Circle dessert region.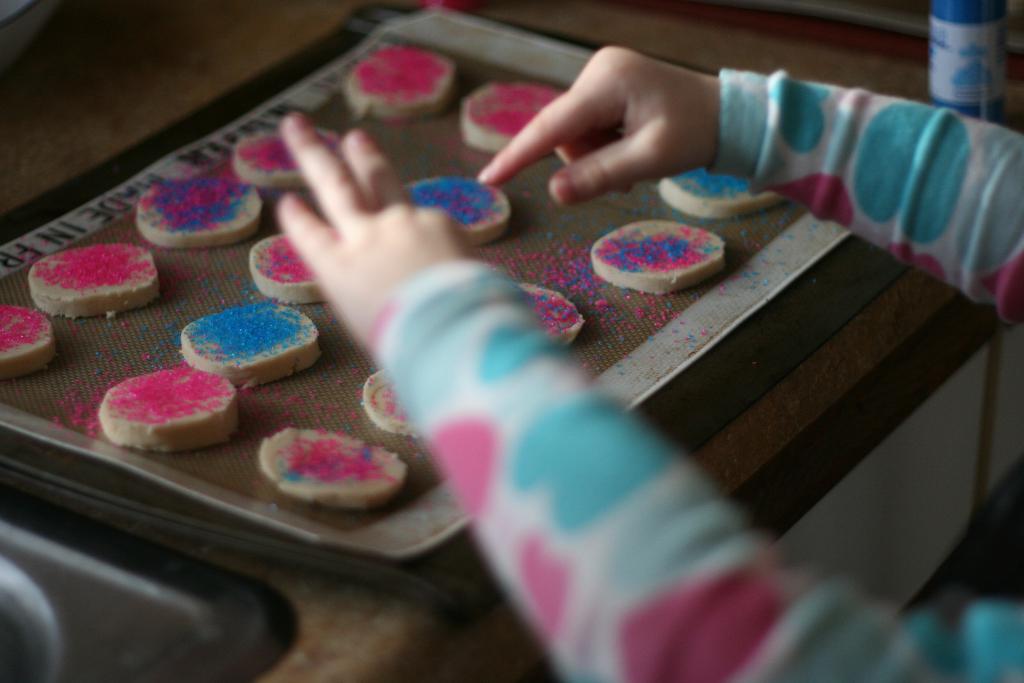
Region: <region>516, 286, 586, 345</region>.
